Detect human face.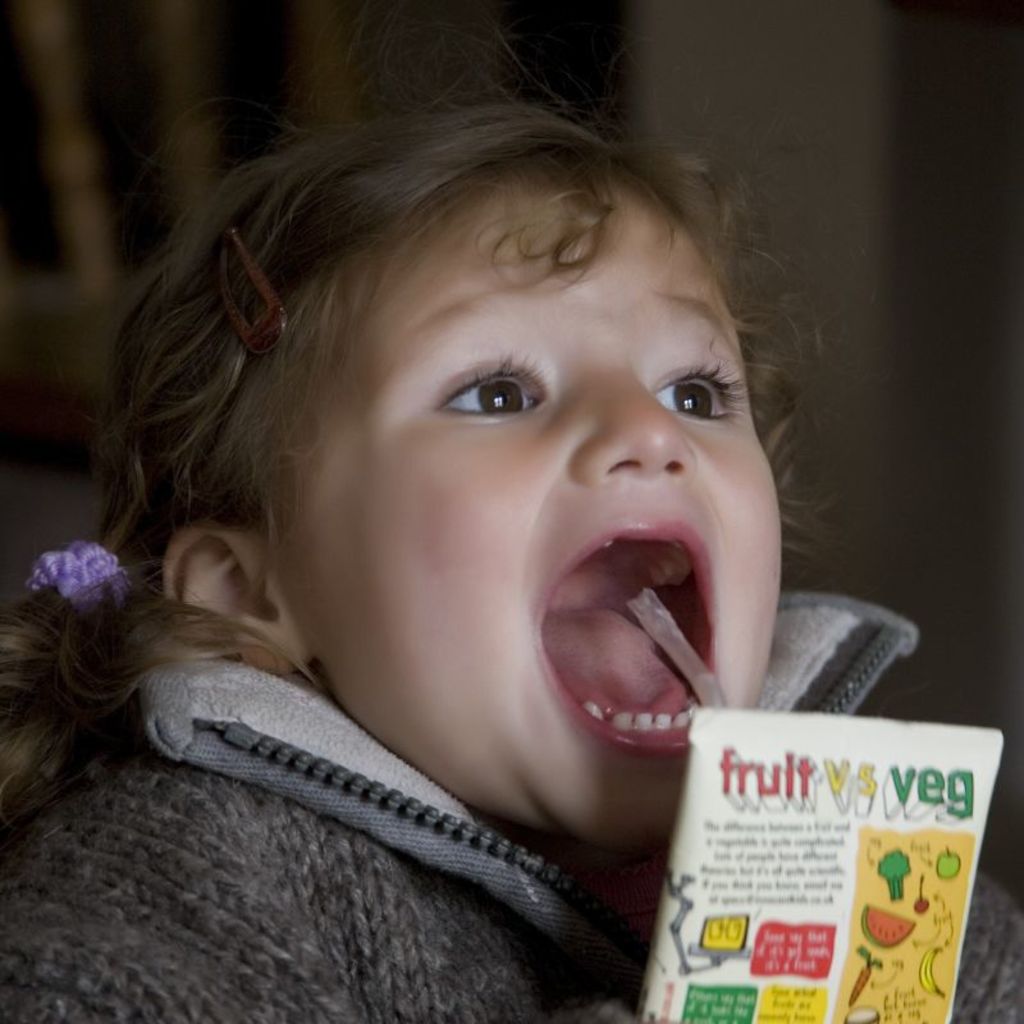
Detected at (x1=294, y1=173, x2=780, y2=850).
